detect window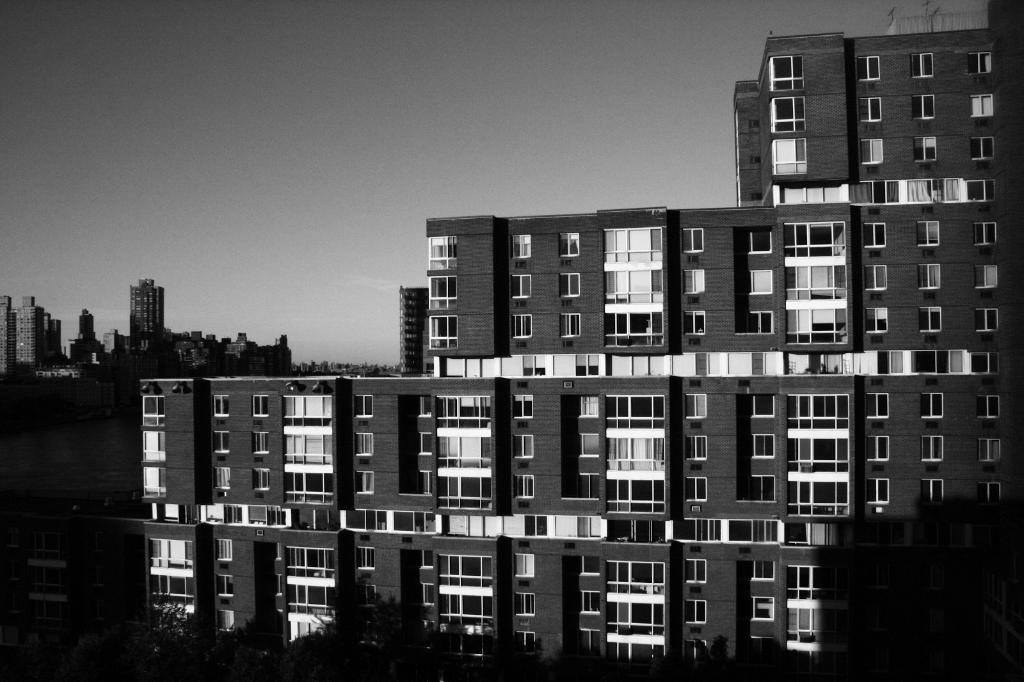
(357,472,373,493)
